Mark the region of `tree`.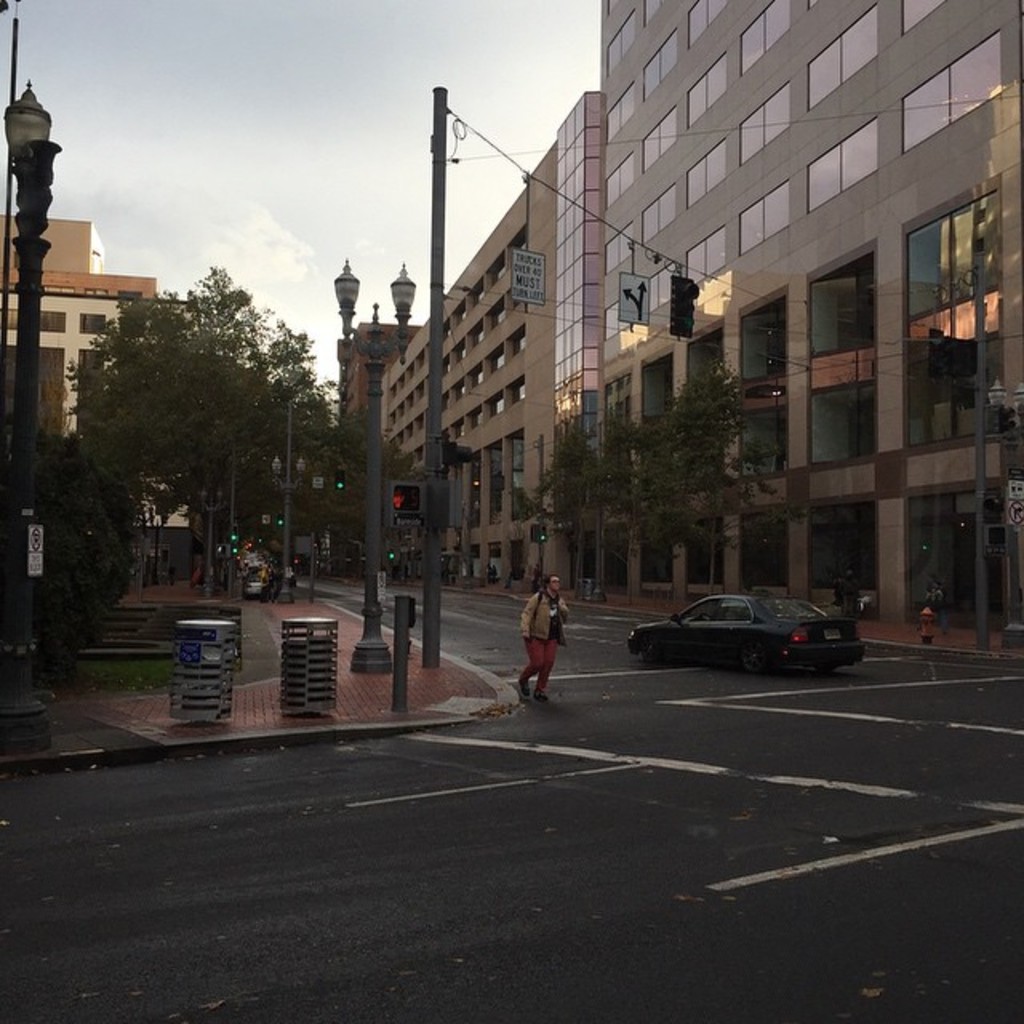
Region: crop(534, 422, 606, 590).
